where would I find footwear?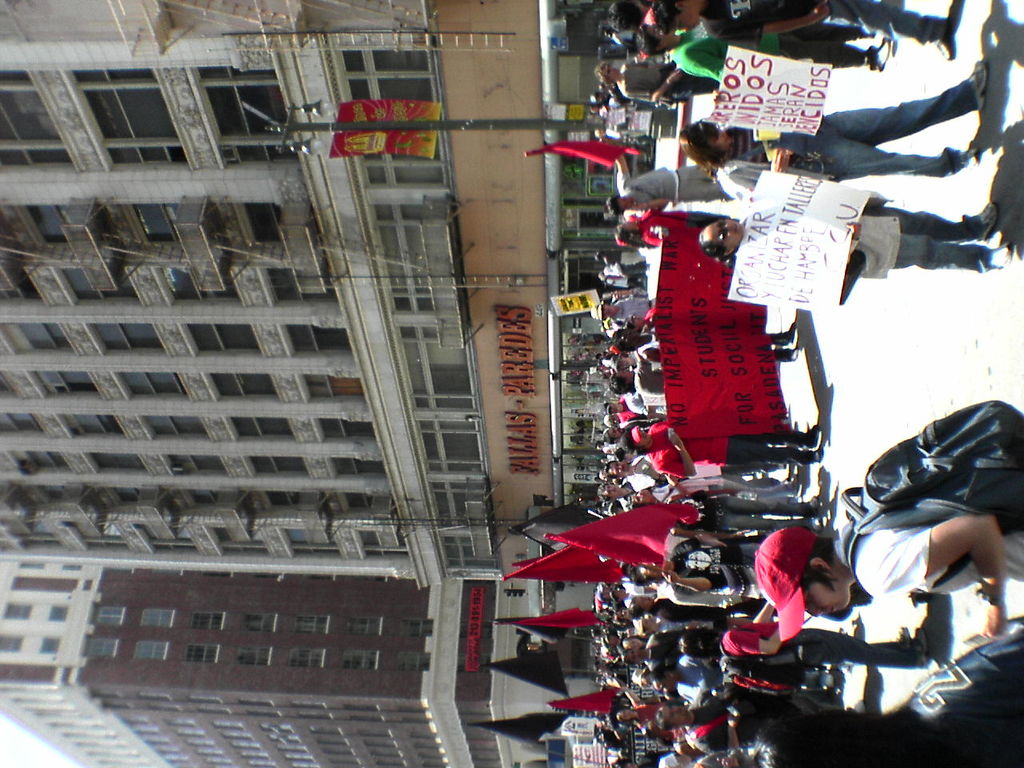
At pyautogui.locateOnScreen(787, 324, 793, 344).
